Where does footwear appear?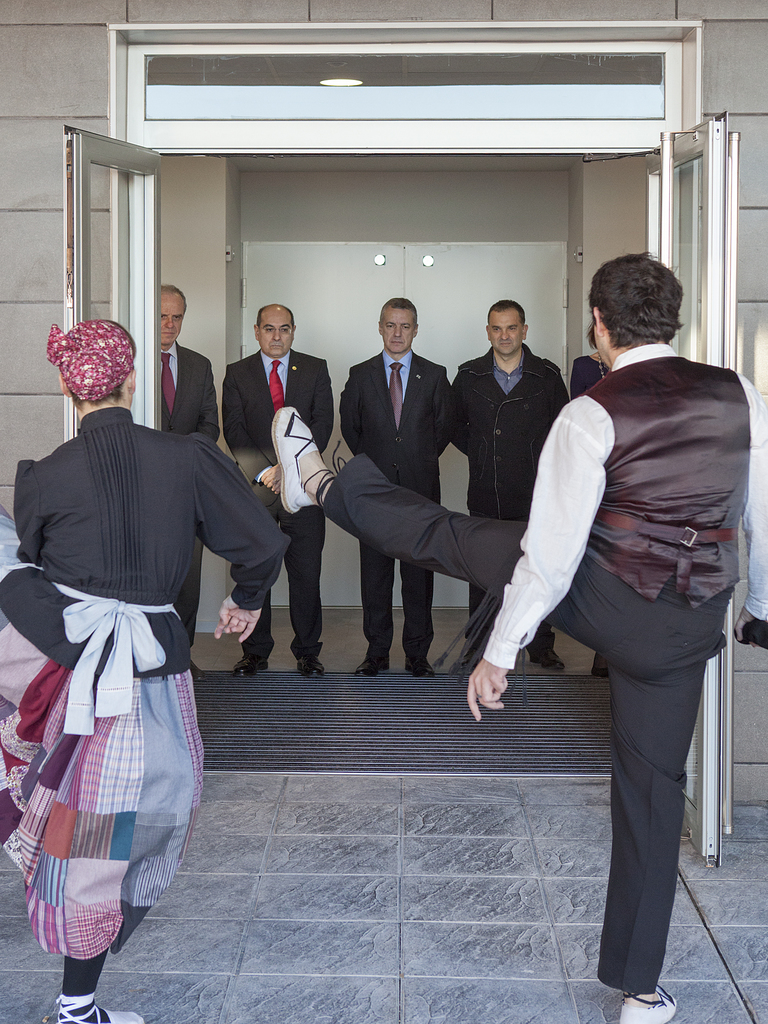
Appears at [54, 1006, 142, 1023].
